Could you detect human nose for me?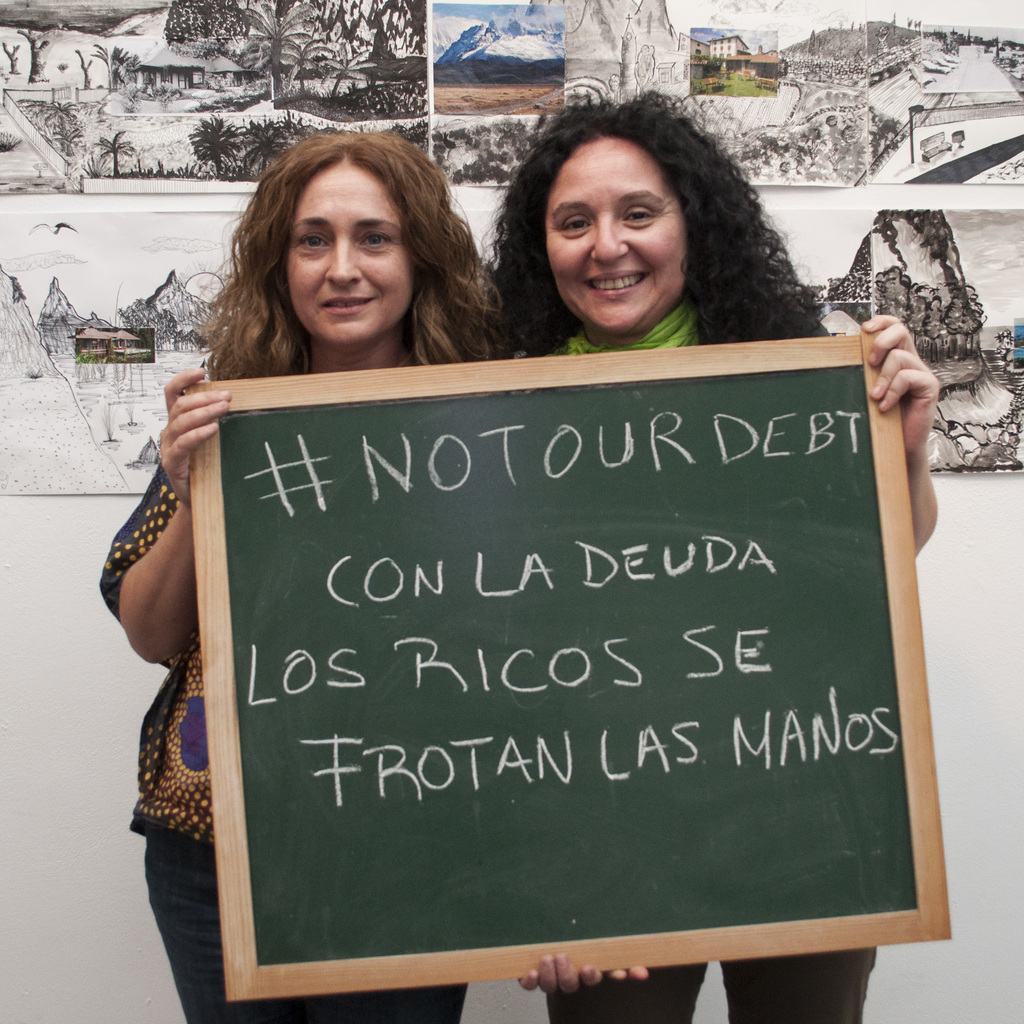
Detection result: {"left": 326, "top": 240, "right": 362, "bottom": 284}.
